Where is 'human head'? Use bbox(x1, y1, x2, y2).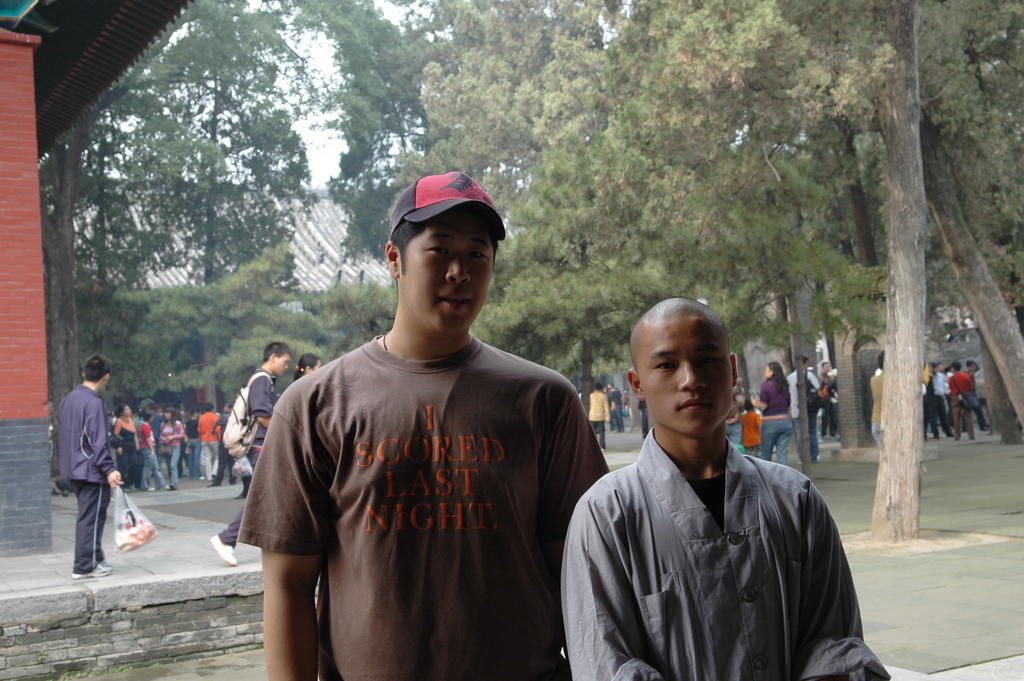
bbox(627, 294, 740, 439).
